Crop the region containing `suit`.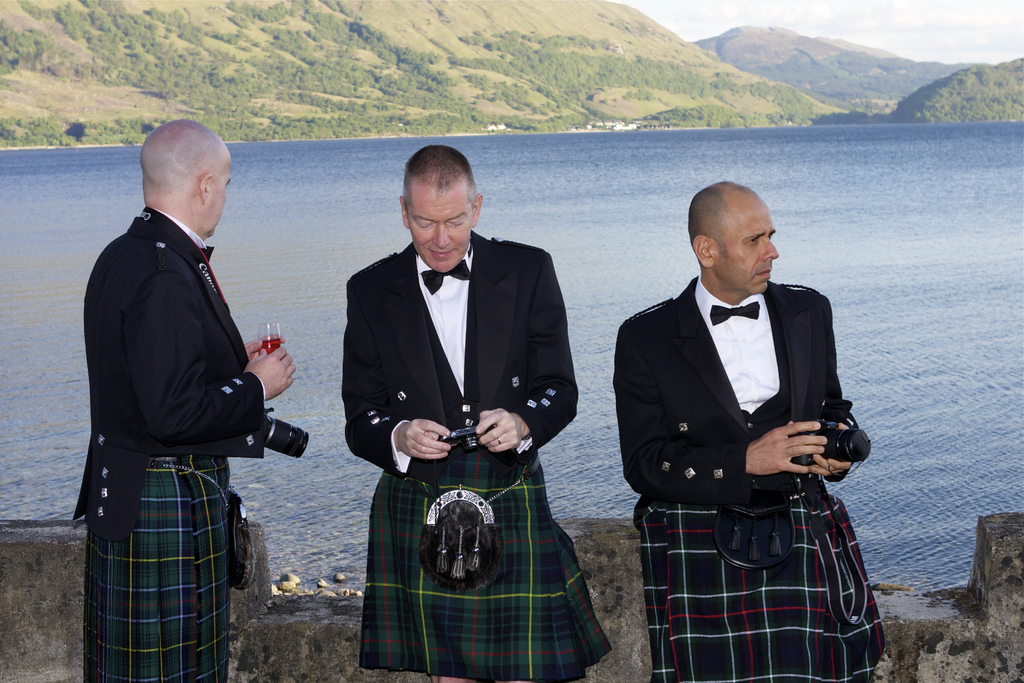
Crop region: [68,202,268,541].
